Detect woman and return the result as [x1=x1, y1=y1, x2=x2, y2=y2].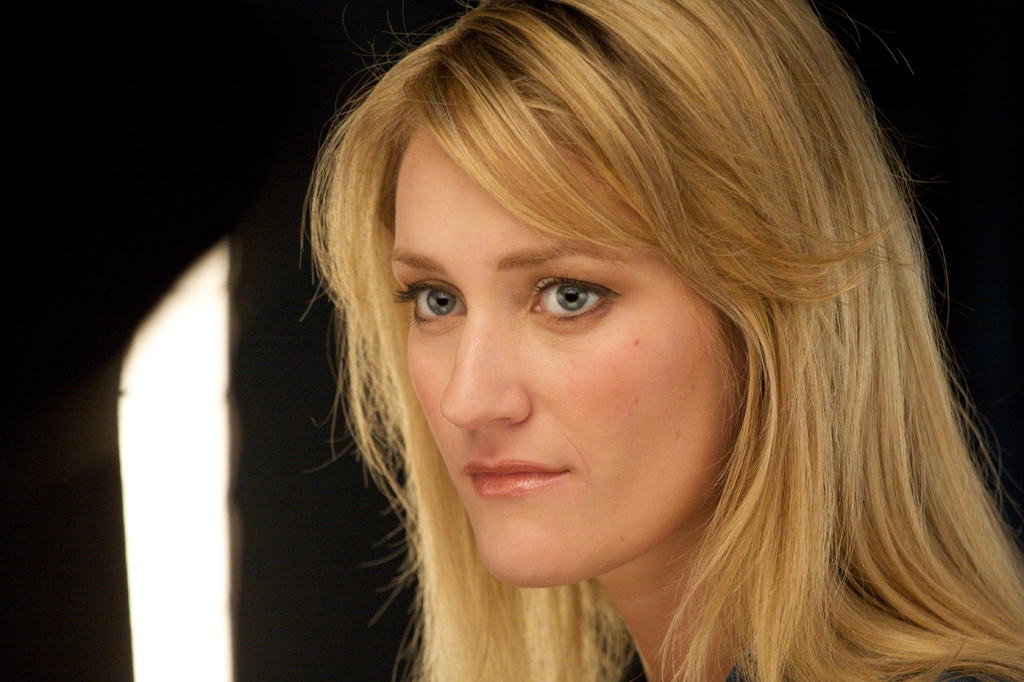
[x1=237, y1=38, x2=1020, y2=672].
